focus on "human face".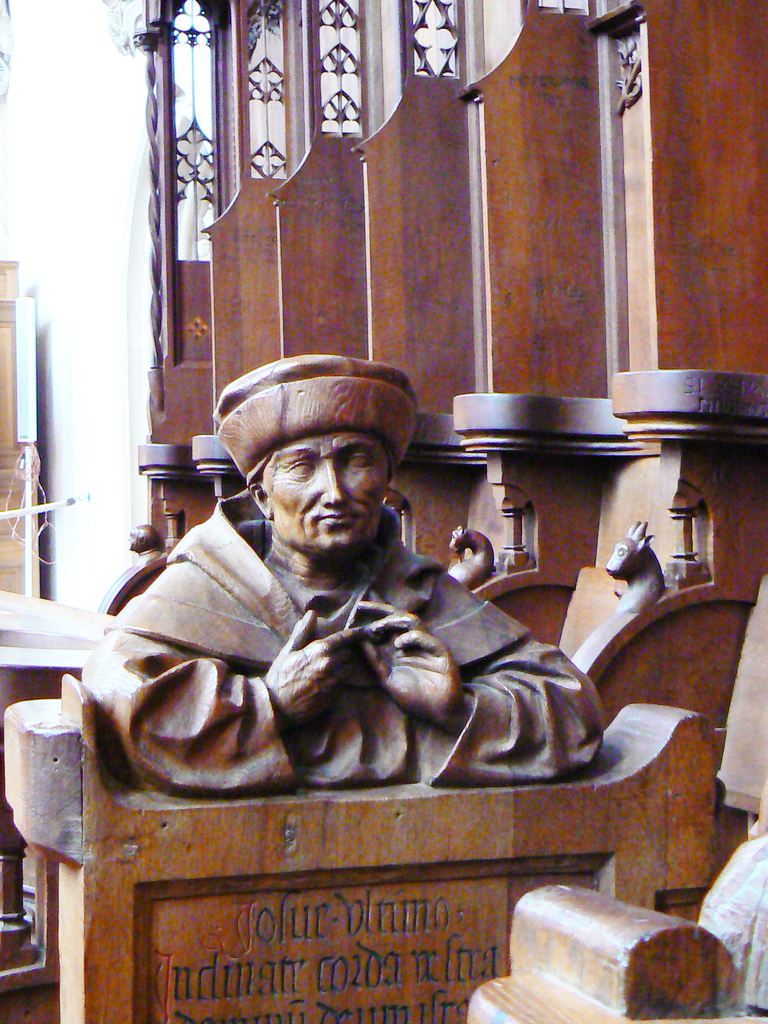
Focused at <box>252,441,383,547</box>.
